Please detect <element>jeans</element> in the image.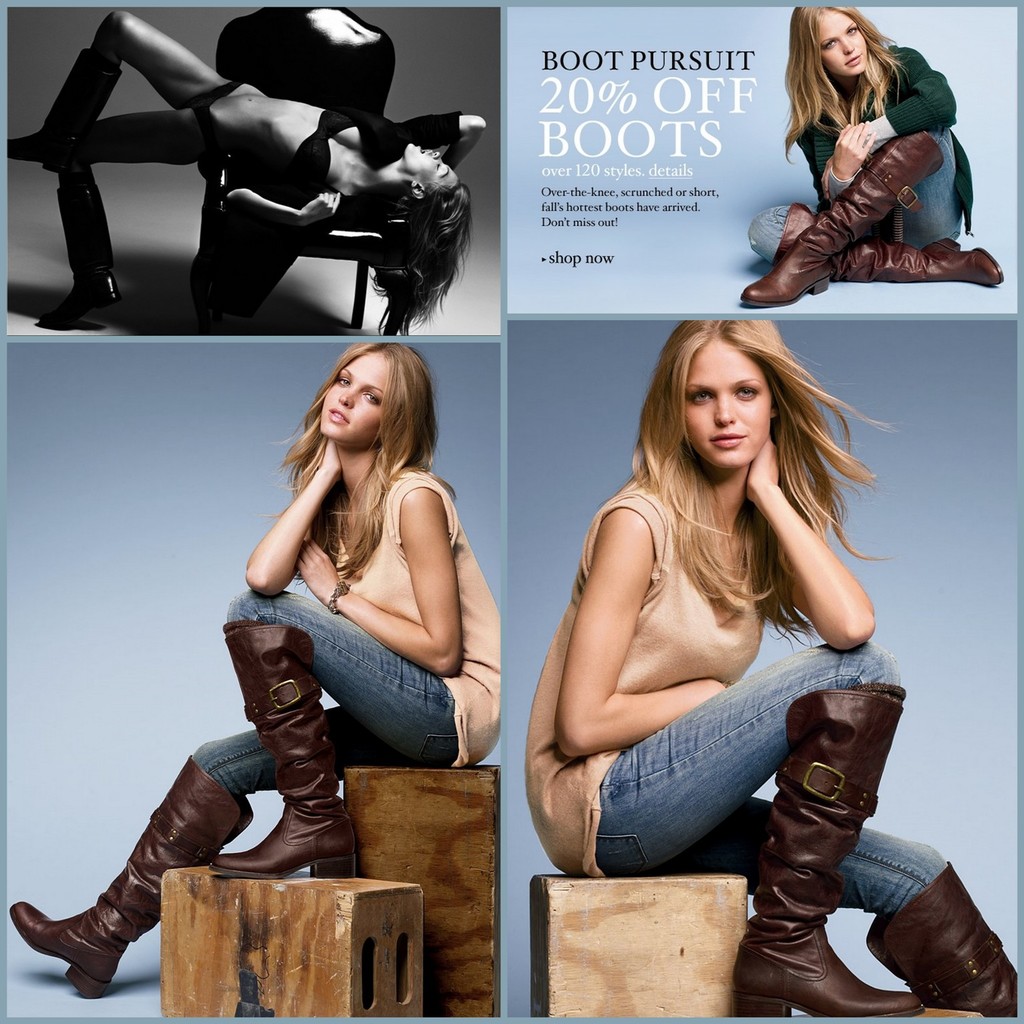
crop(590, 651, 951, 936).
